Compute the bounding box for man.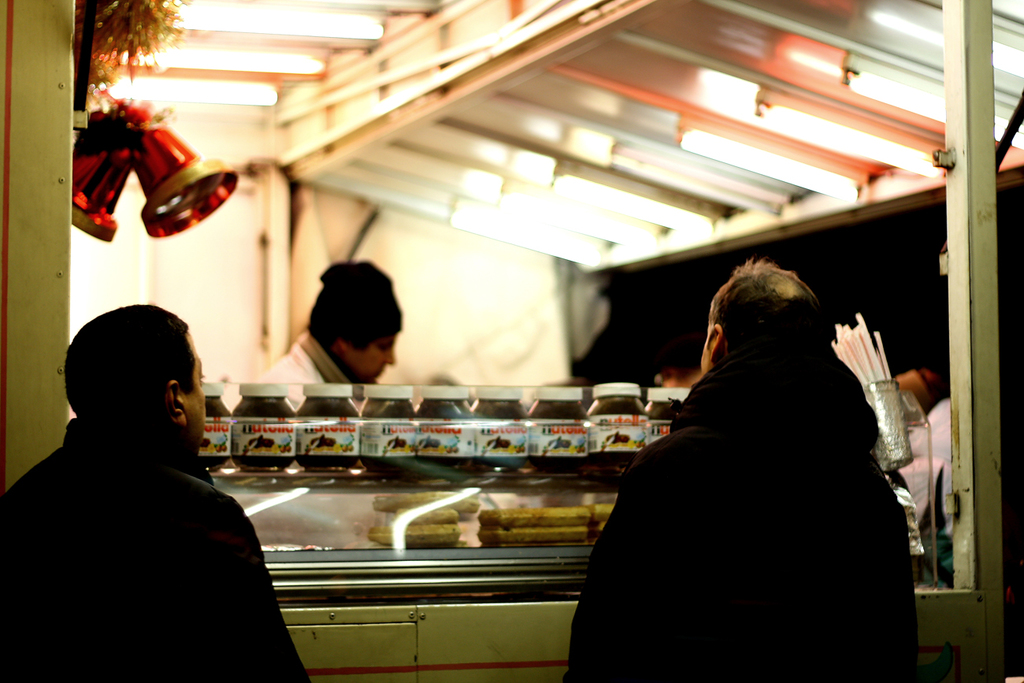
263,257,406,549.
